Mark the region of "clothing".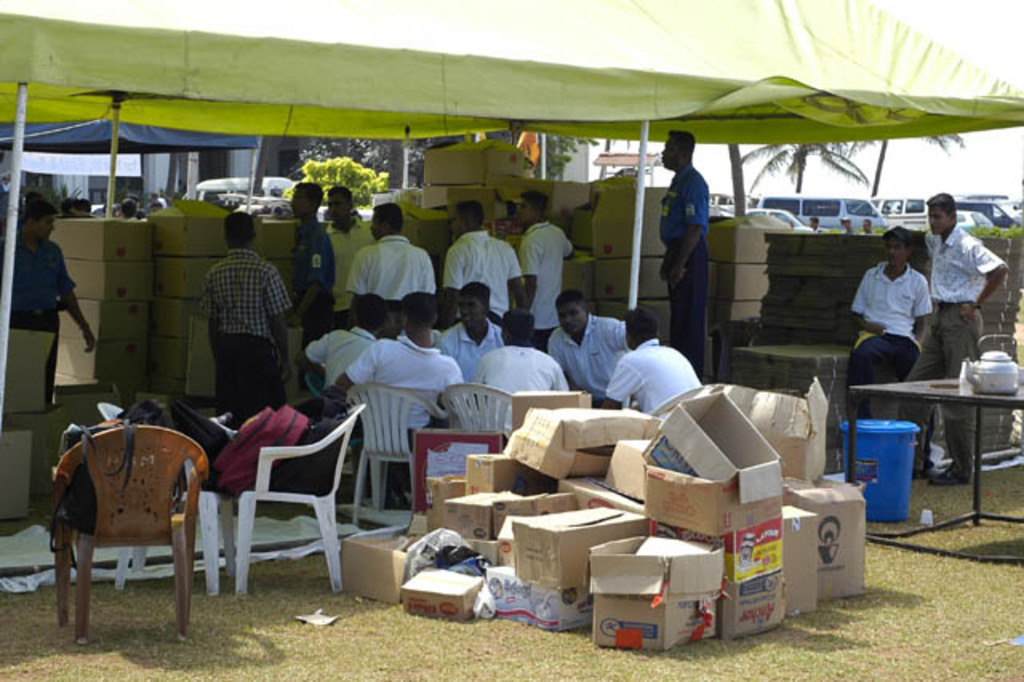
Region: (left=450, top=231, right=514, bottom=315).
